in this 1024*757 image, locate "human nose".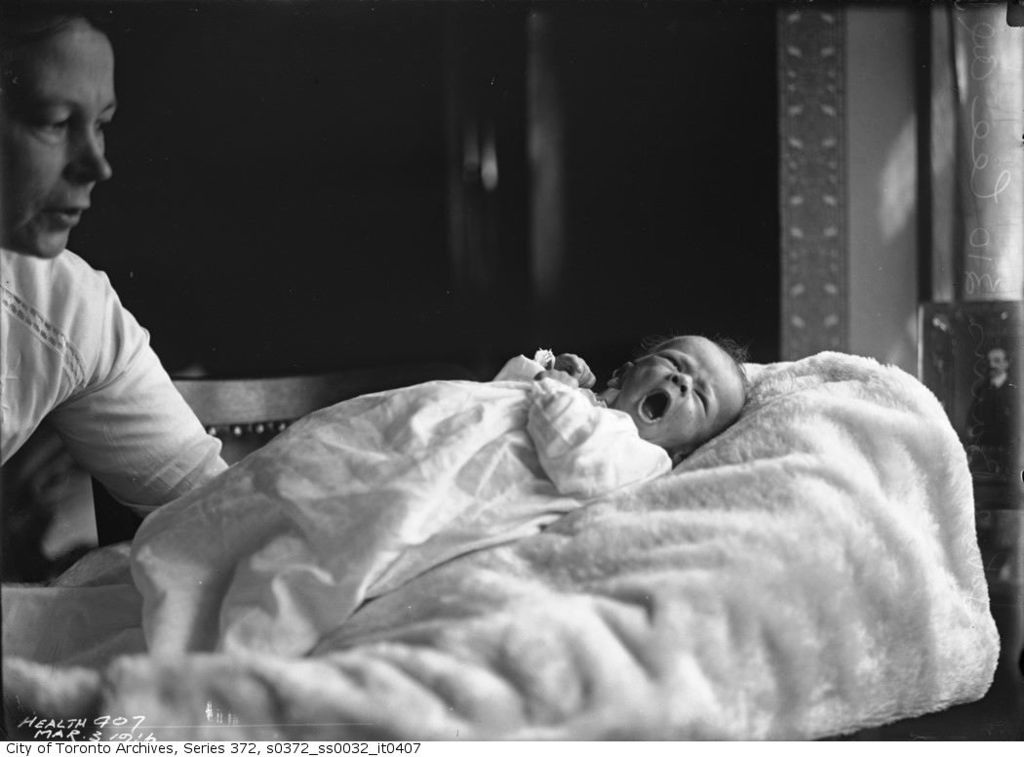
Bounding box: l=61, t=125, r=112, b=181.
